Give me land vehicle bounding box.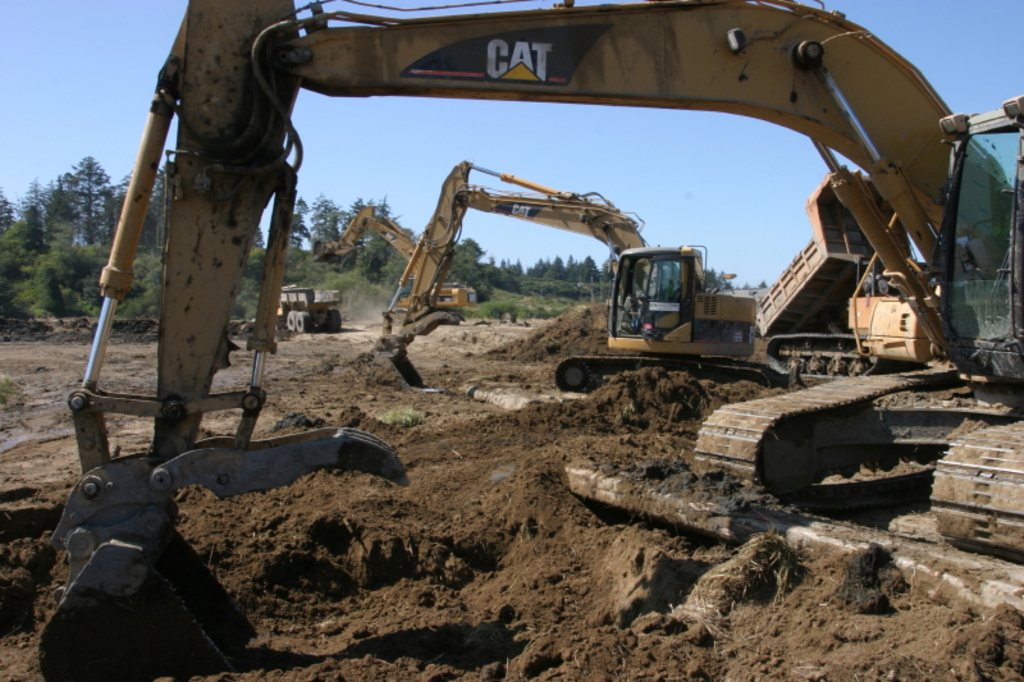
276, 276, 347, 335.
